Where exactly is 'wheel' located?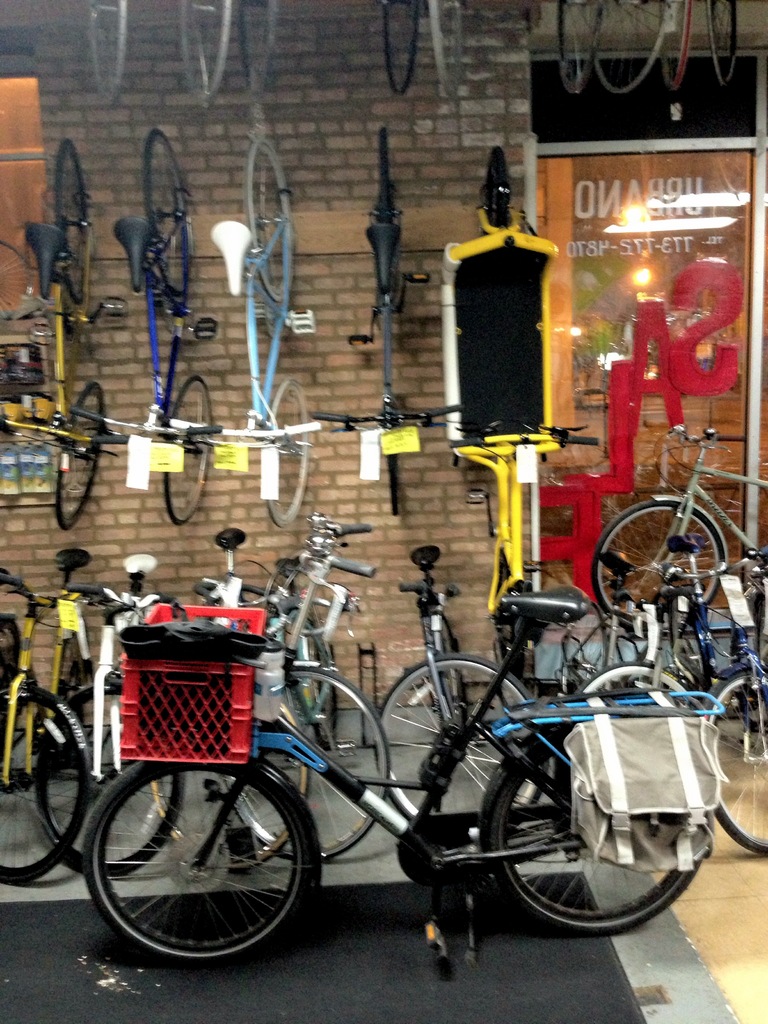
Its bounding box is locate(704, 0, 737, 83).
